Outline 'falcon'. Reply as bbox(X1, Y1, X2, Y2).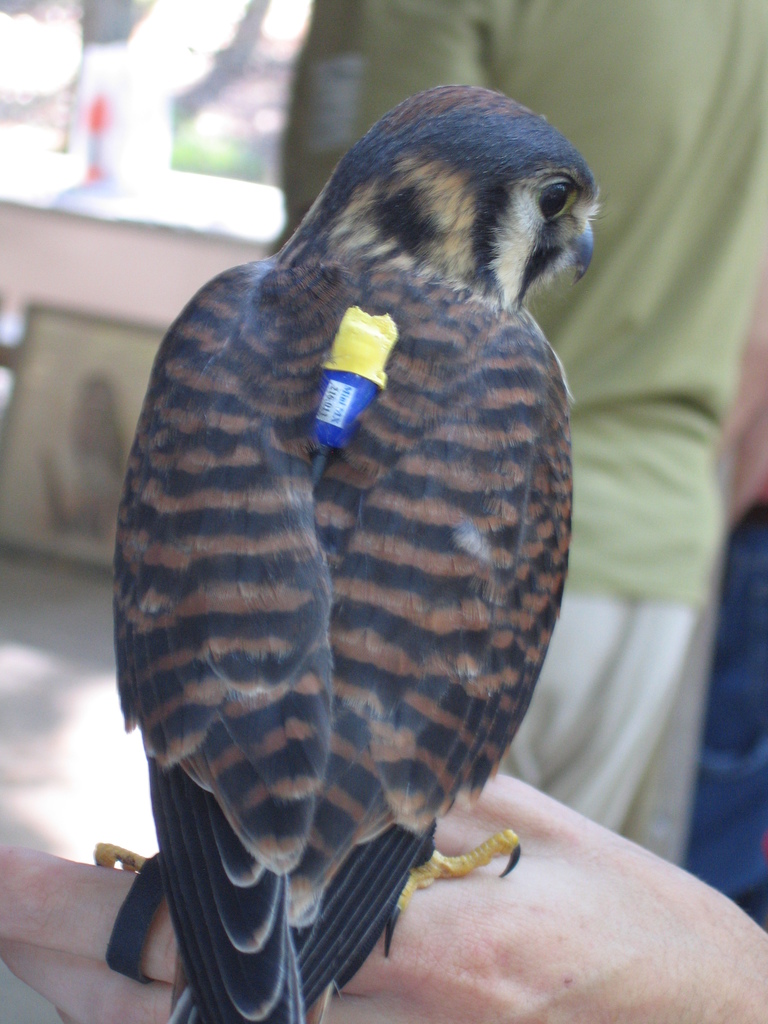
bbox(93, 77, 611, 1023).
